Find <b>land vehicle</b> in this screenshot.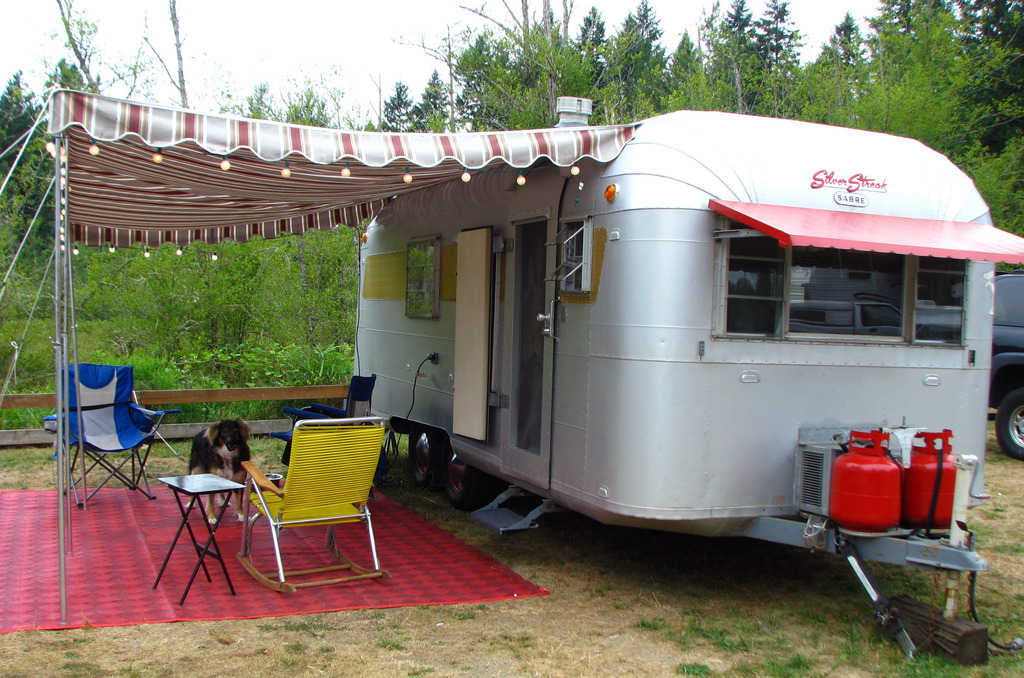
The bounding box for <b>land vehicle</b> is 356 109 1023 654.
